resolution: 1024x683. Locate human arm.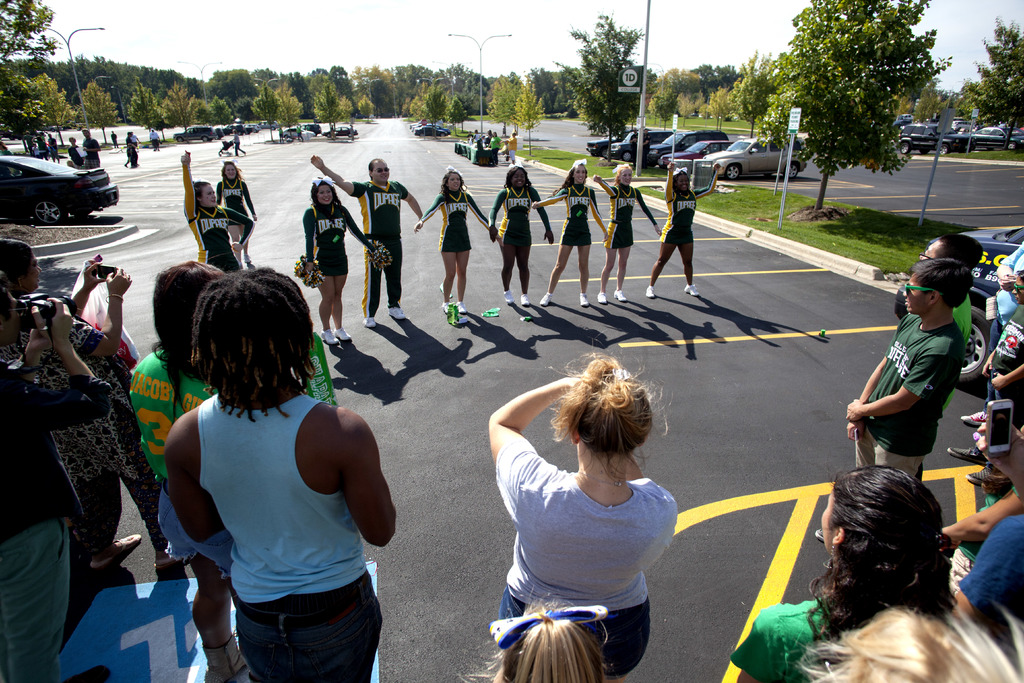
region(166, 416, 226, 547).
